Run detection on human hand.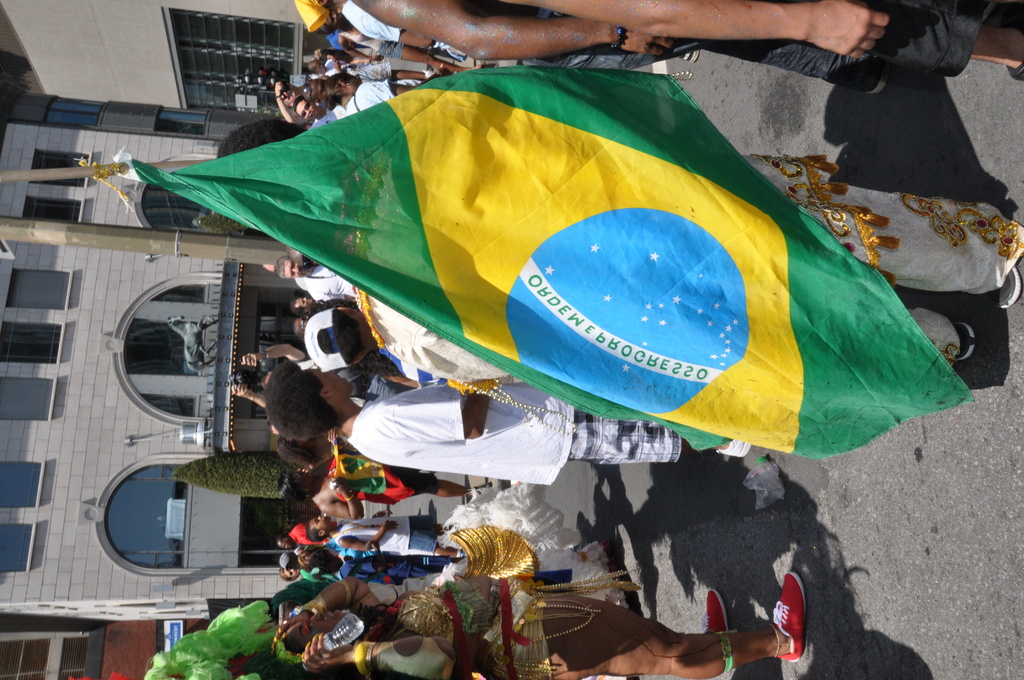
Result: x1=298 y1=631 x2=351 y2=677.
